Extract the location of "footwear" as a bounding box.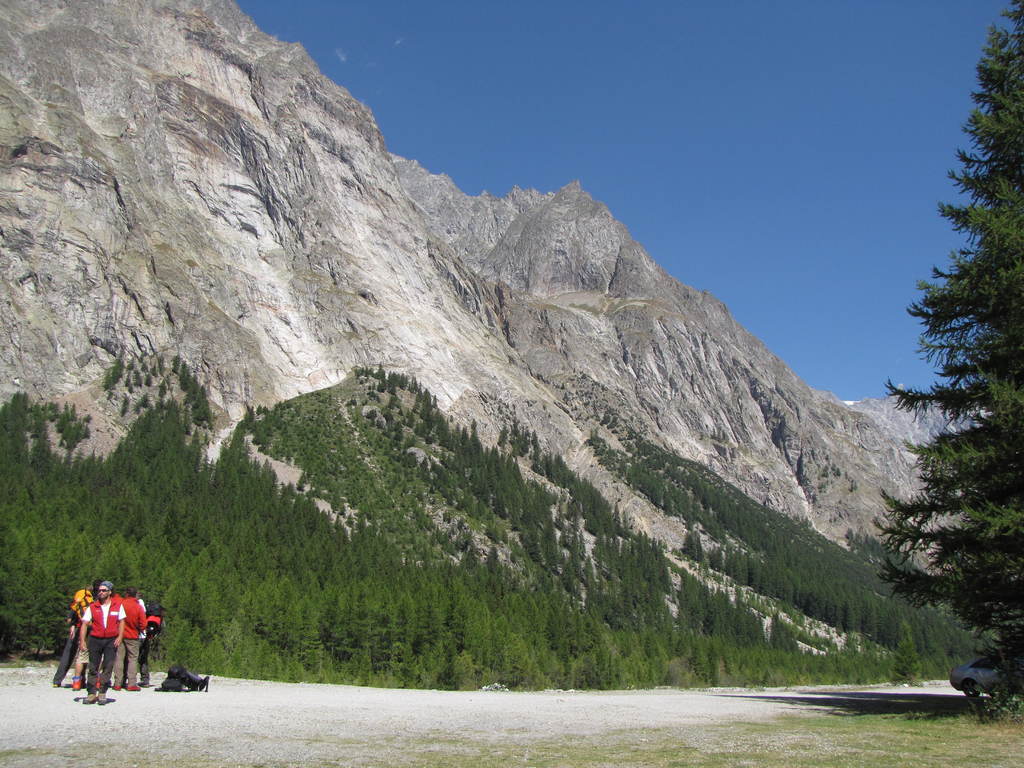
[93, 675, 101, 691].
